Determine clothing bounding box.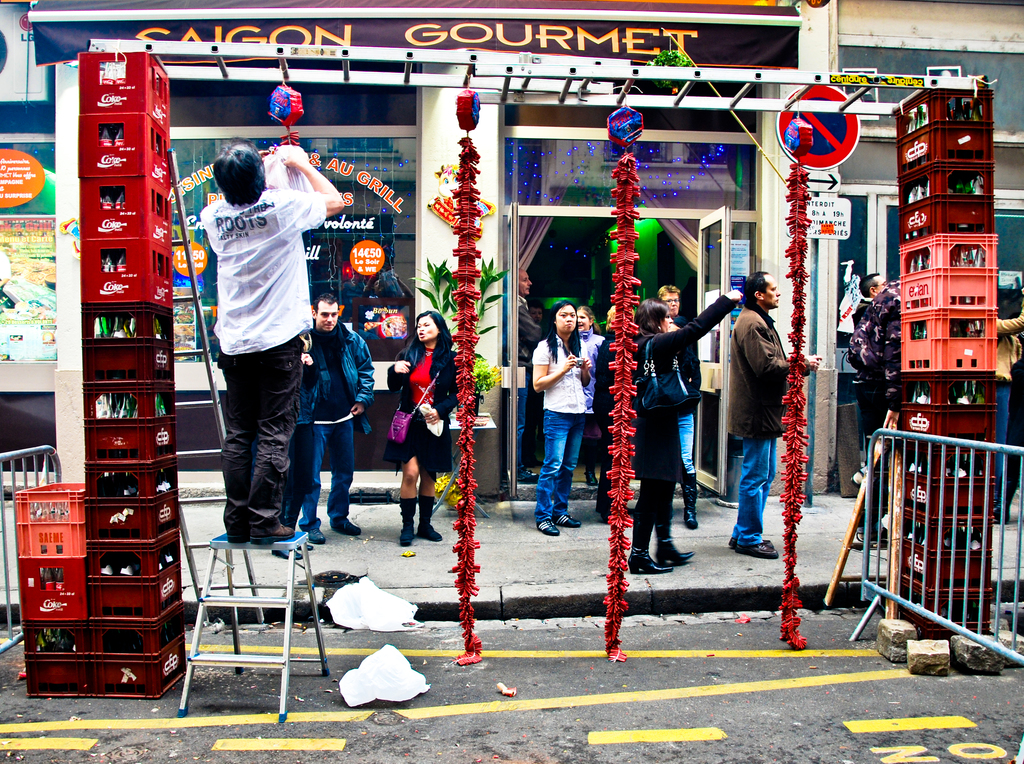
Determined: <box>730,297,793,544</box>.
